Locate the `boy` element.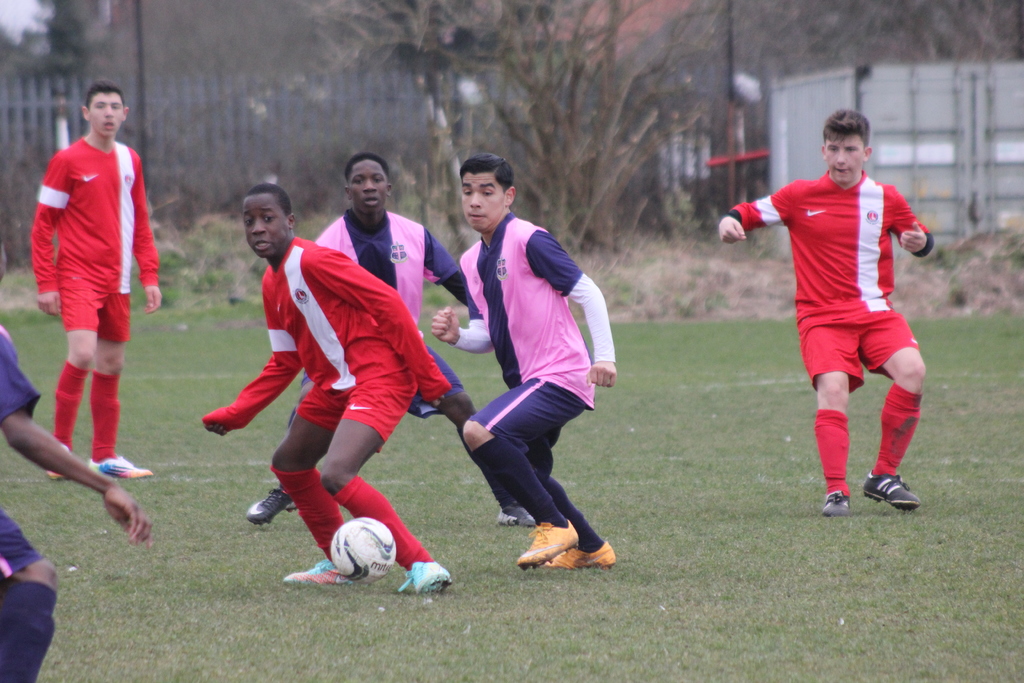
Element bbox: x1=28 y1=79 x2=164 y2=482.
